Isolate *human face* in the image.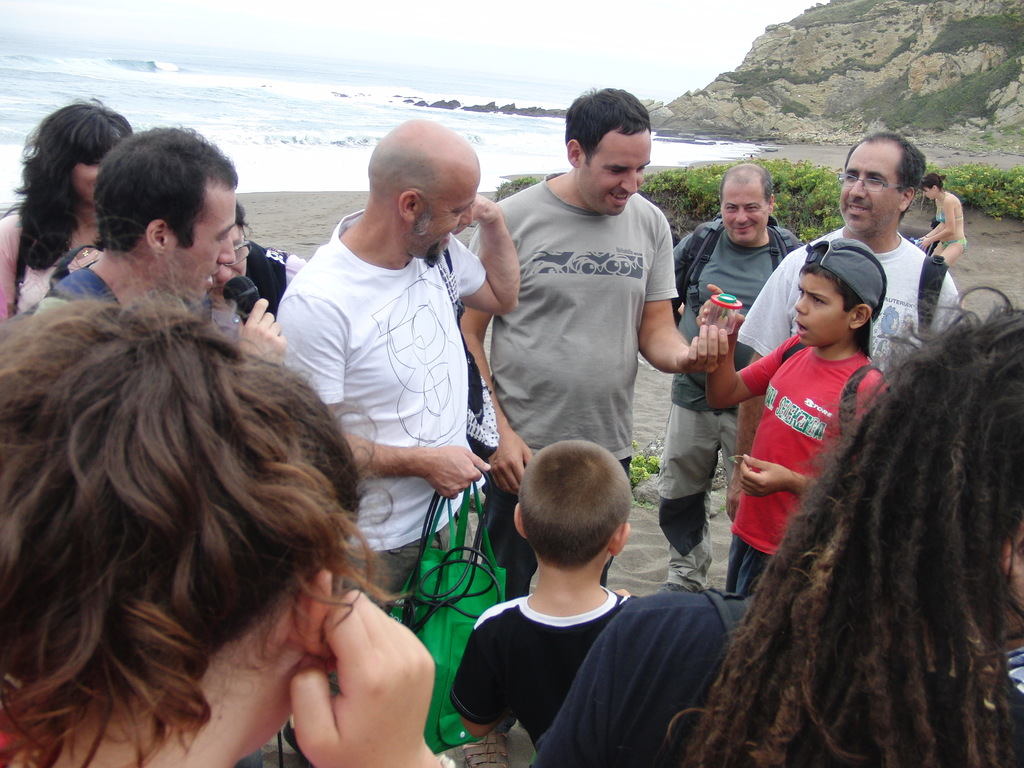
Isolated region: detection(796, 274, 846, 344).
